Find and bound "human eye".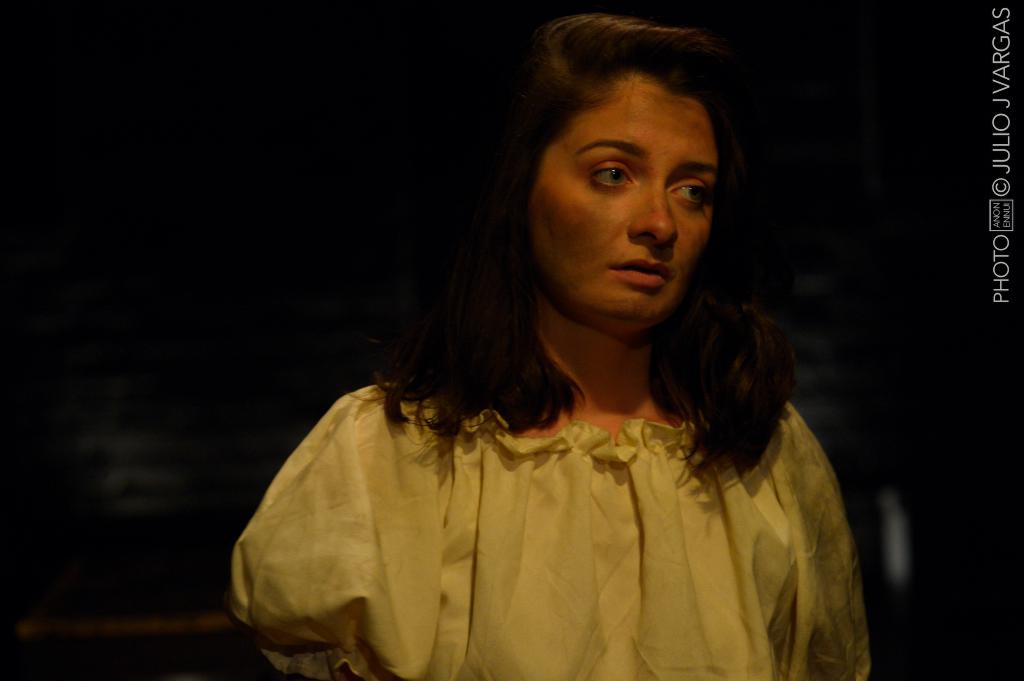
Bound: <bbox>588, 158, 636, 196</bbox>.
